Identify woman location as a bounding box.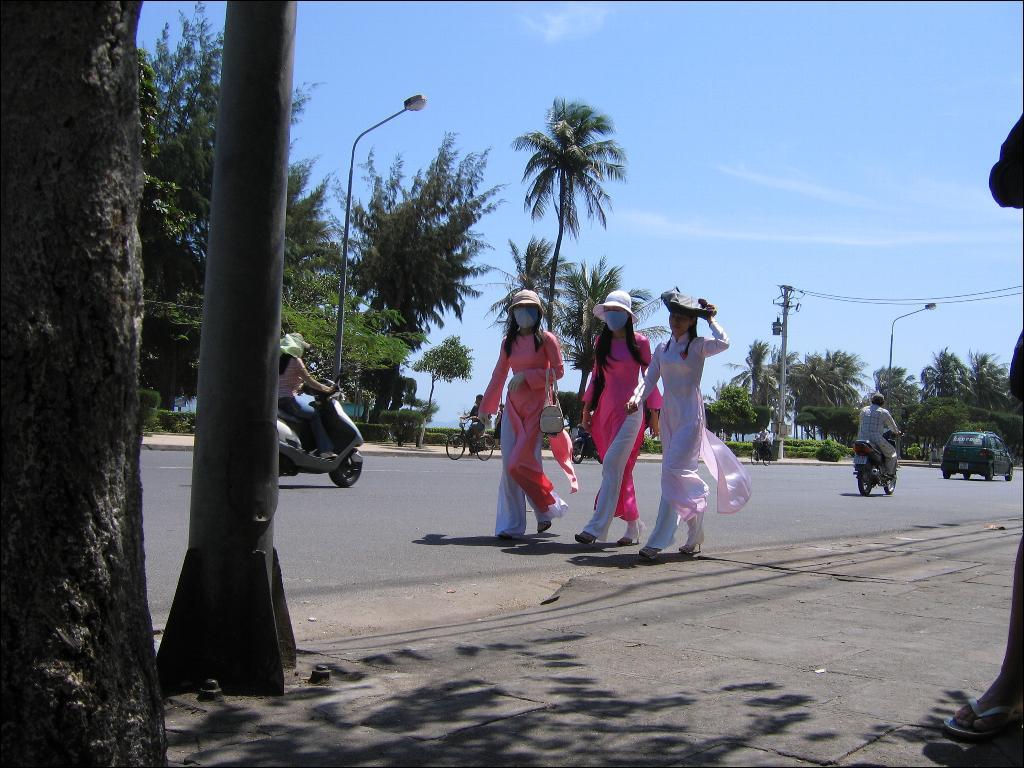
locate(478, 287, 575, 541).
